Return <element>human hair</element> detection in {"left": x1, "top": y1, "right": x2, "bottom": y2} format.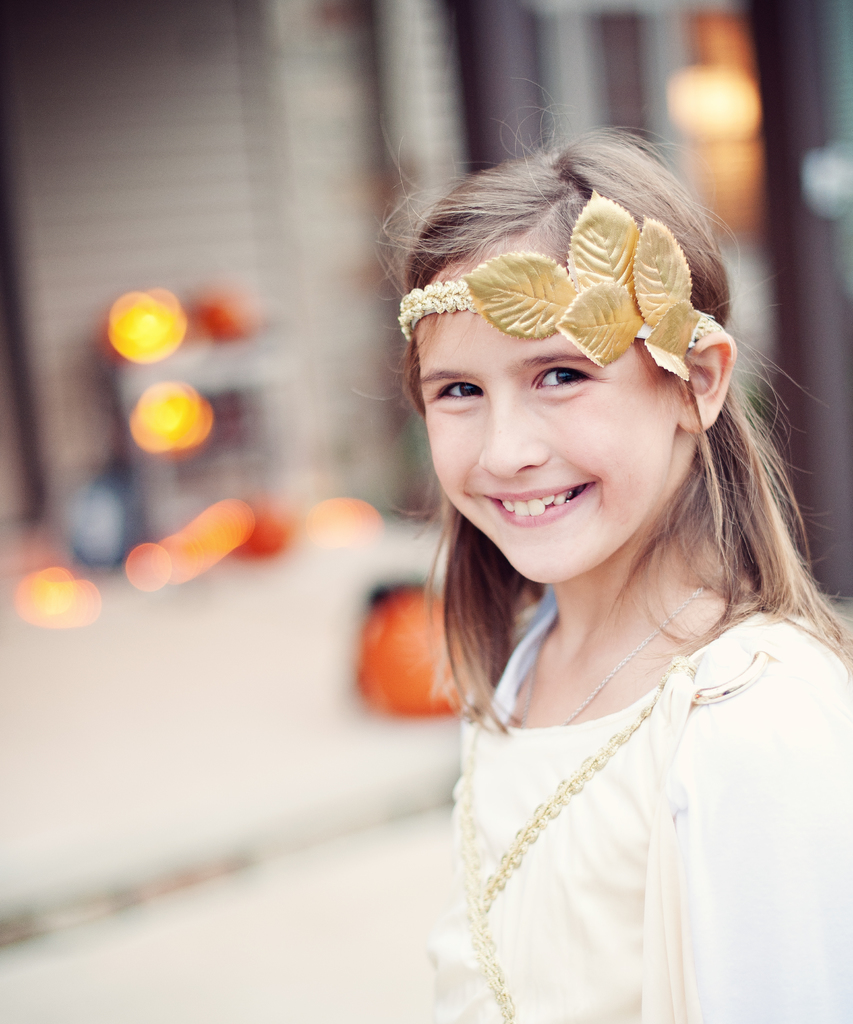
{"left": 412, "top": 132, "right": 781, "bottom": 667}.
